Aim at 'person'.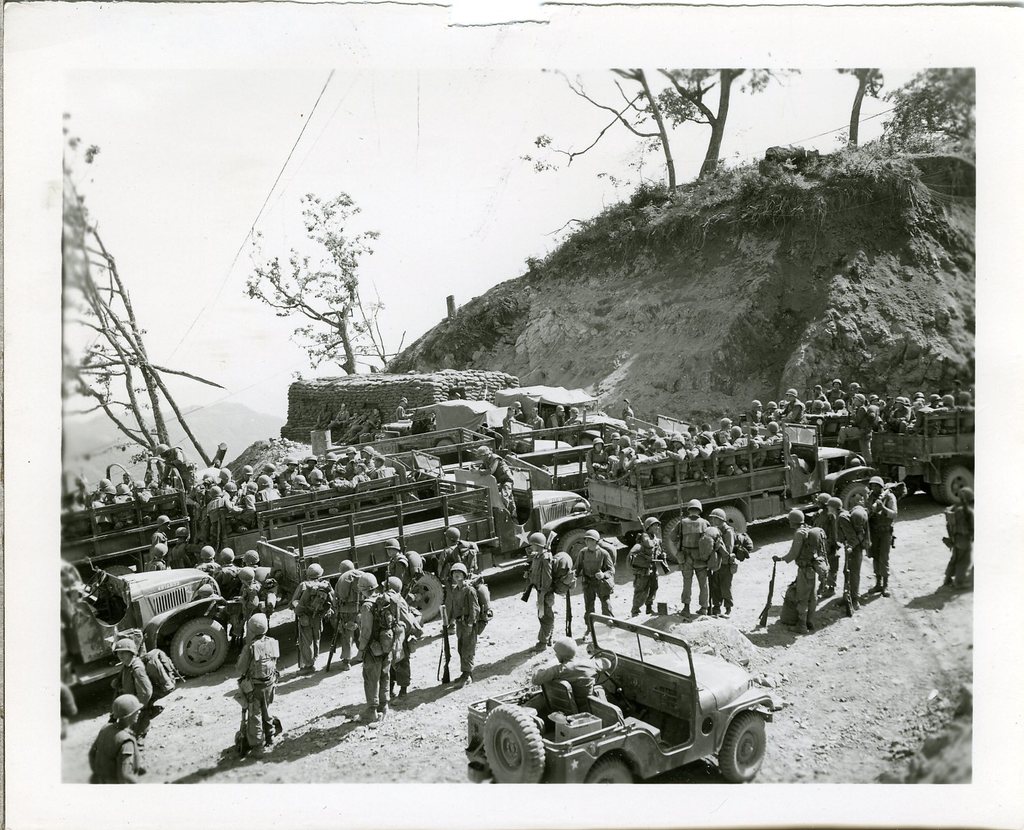
Aimed at (830,491,874,619).
